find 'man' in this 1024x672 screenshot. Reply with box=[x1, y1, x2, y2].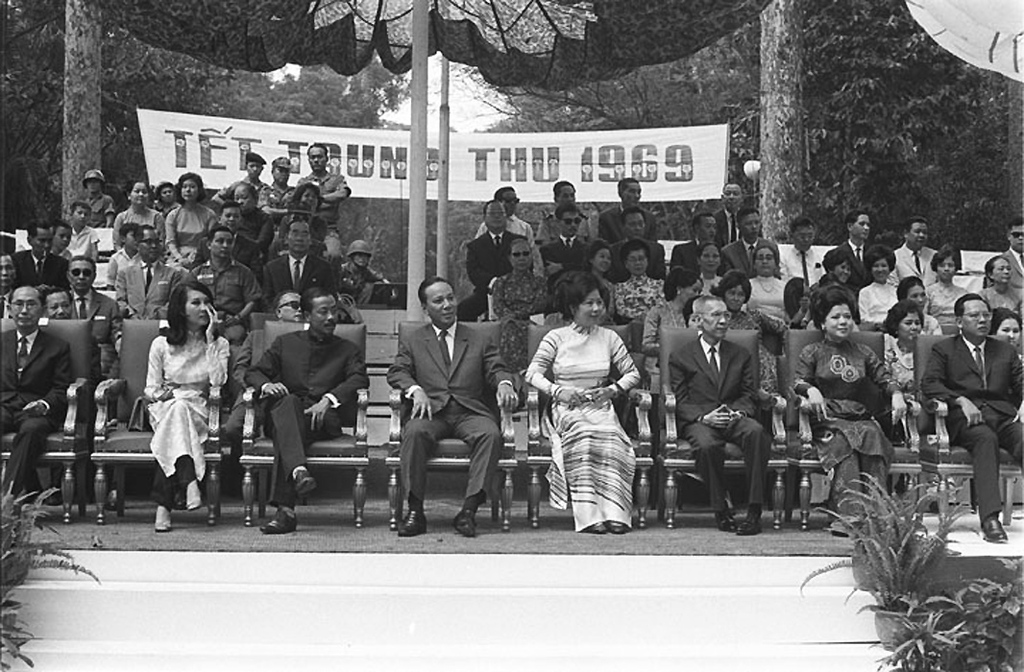
box=[1003, 216, 1023, 293].
